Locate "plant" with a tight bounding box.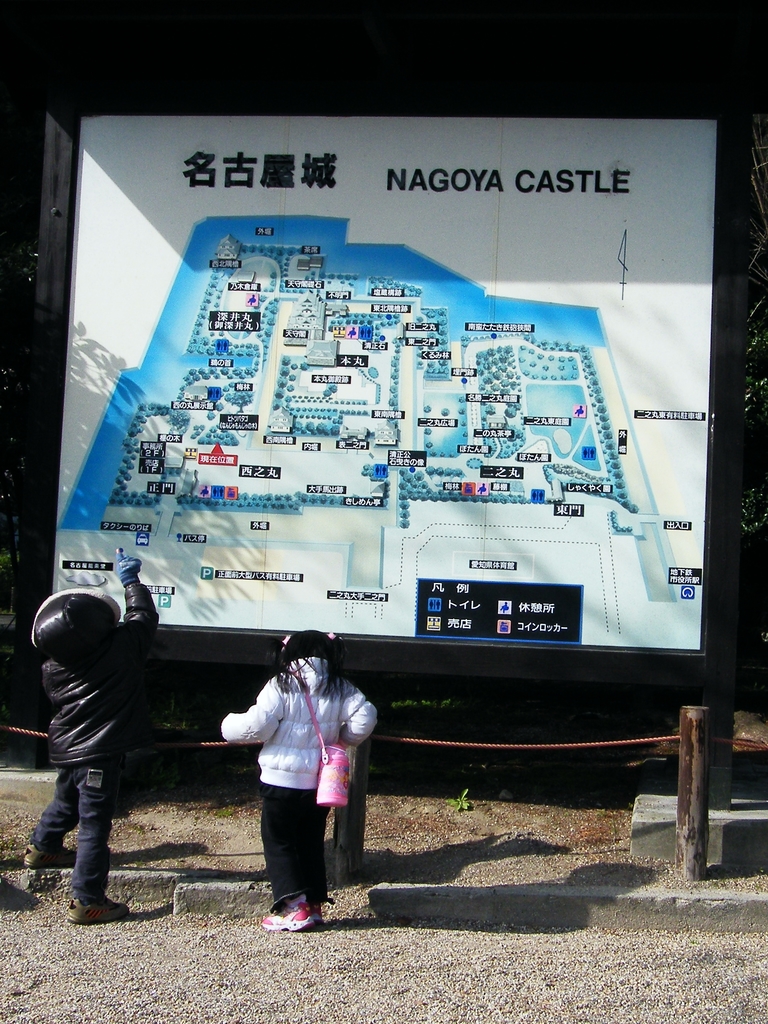
select_region(387, 694, 451, 708).
